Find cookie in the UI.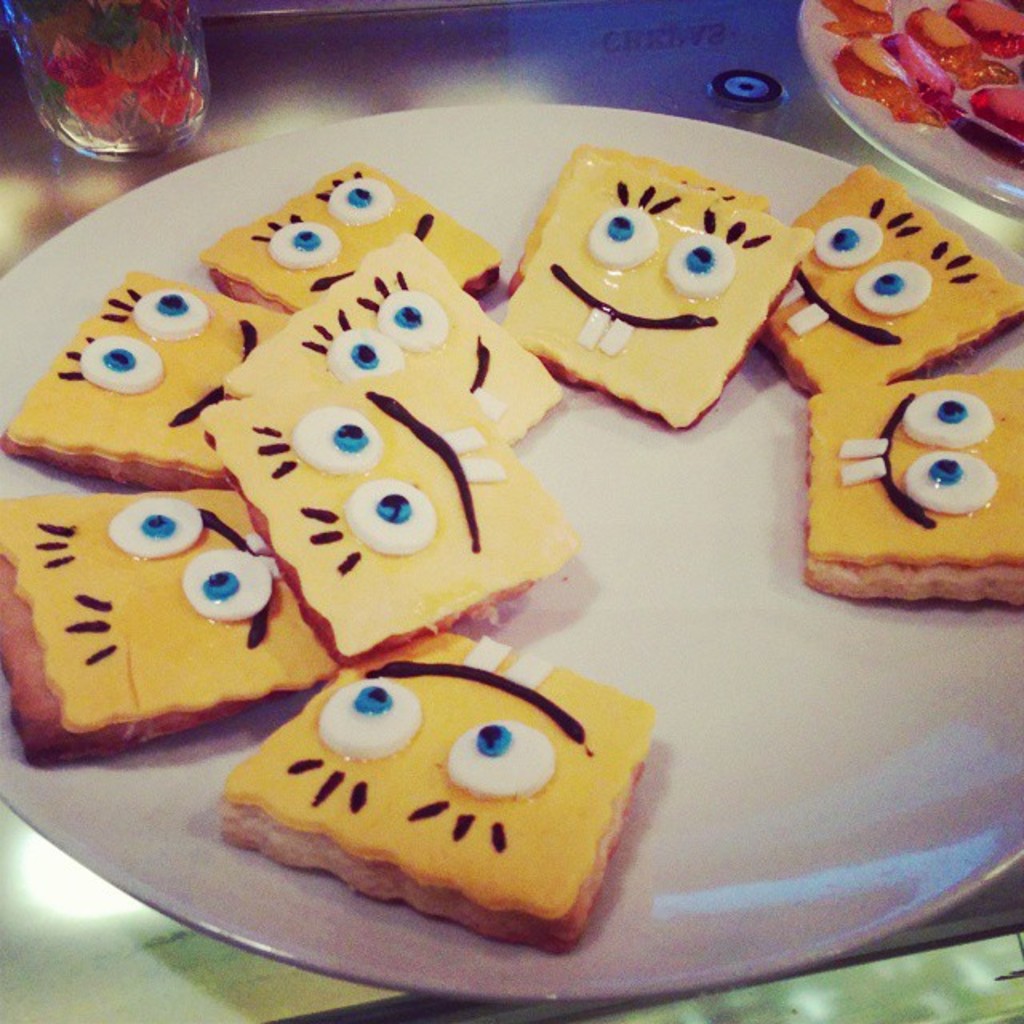
UI element at Rect(194, 360, 576, 672).
